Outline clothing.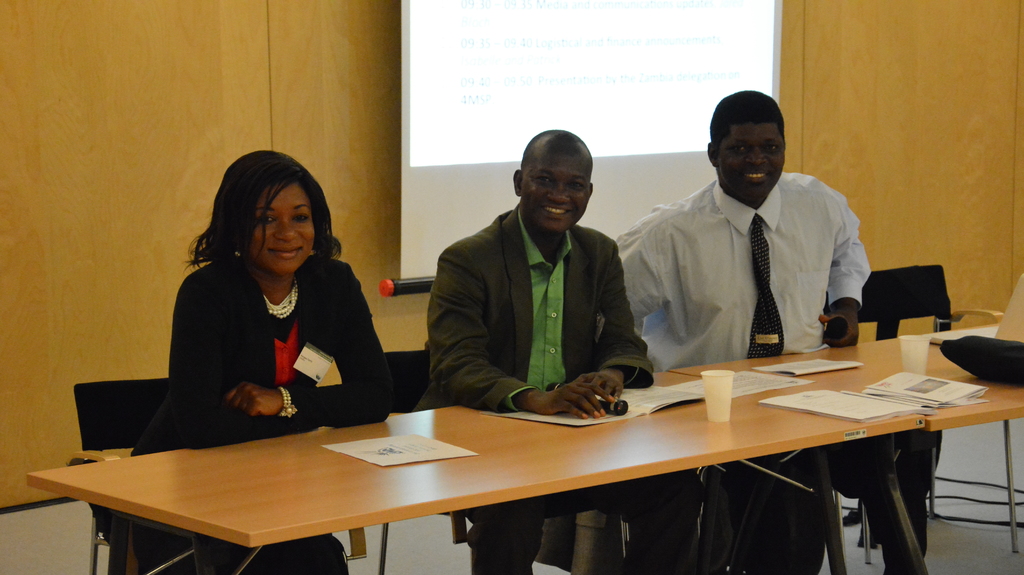
Outline: 129, 248, 389, 574.
